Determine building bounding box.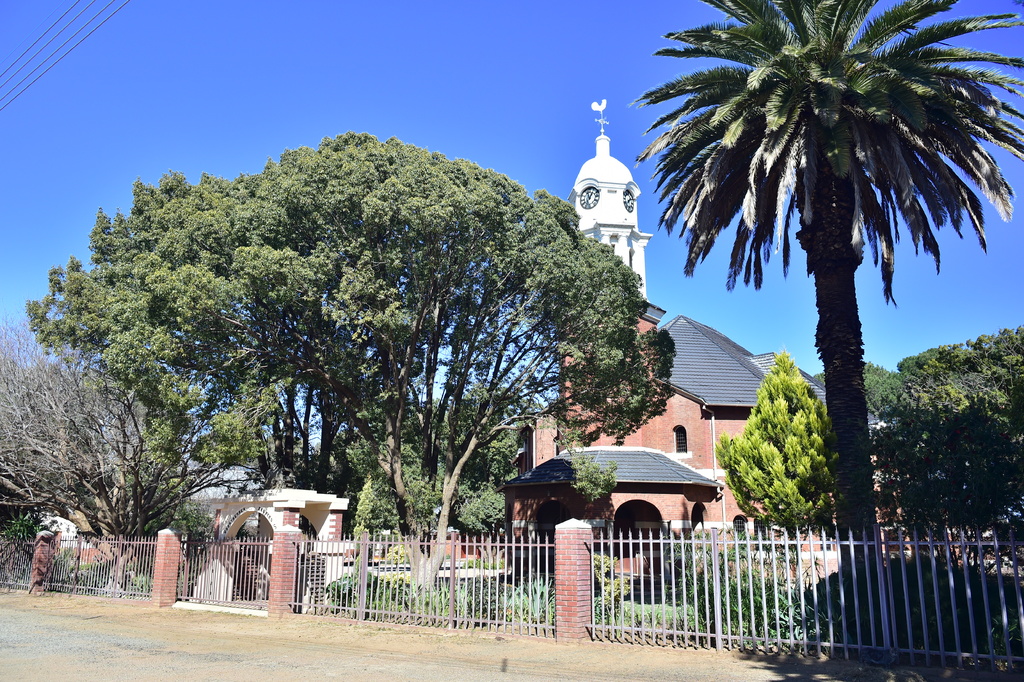
Determined: pyautogui.locateOnScreen(495, 98, 956, 571).
